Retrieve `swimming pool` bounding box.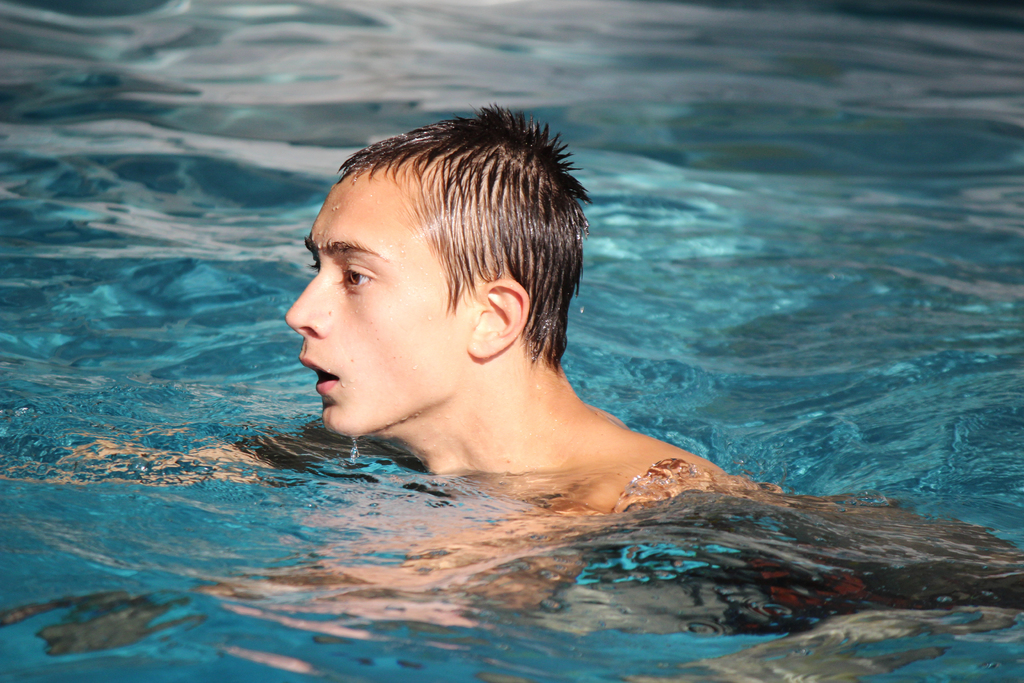
Bounding box: crop(14, 119, 1000, 682).
